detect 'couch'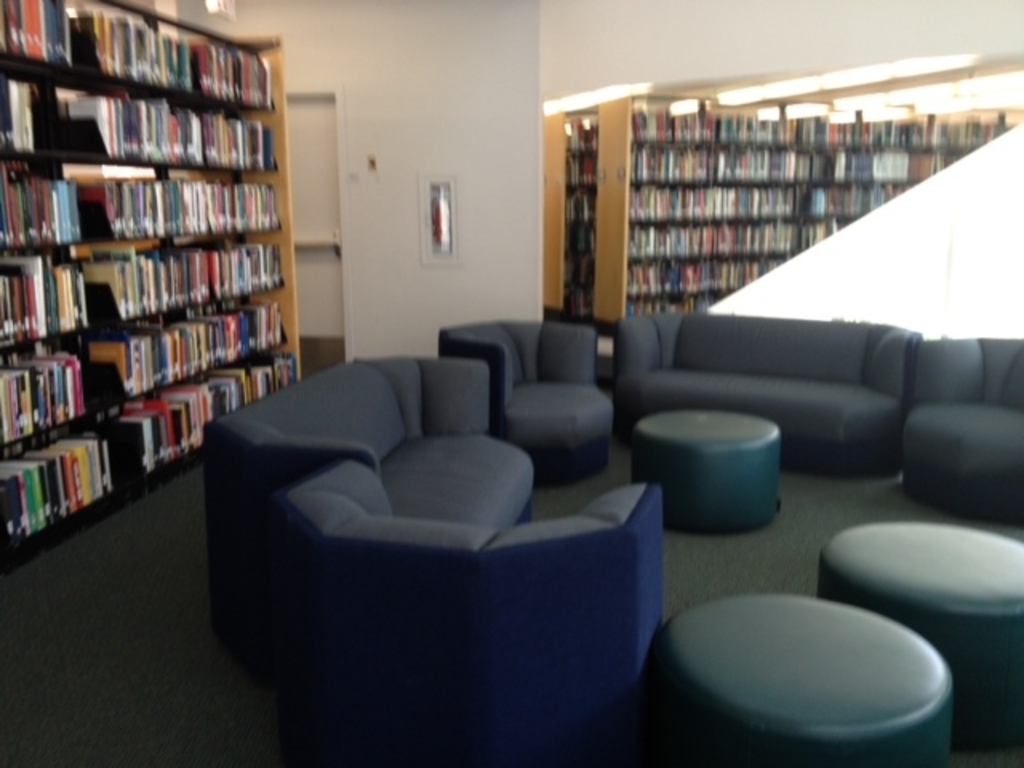
pyautogui.locateOnScreen(202, 355, 539, 642)
